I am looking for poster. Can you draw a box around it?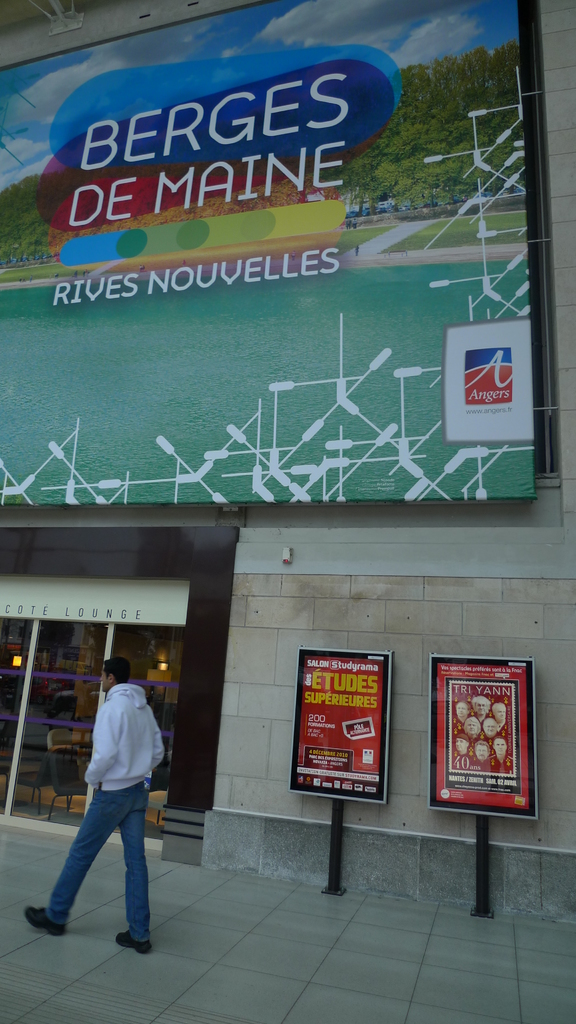
Sure, the bounding box is 0:0:541:510.
